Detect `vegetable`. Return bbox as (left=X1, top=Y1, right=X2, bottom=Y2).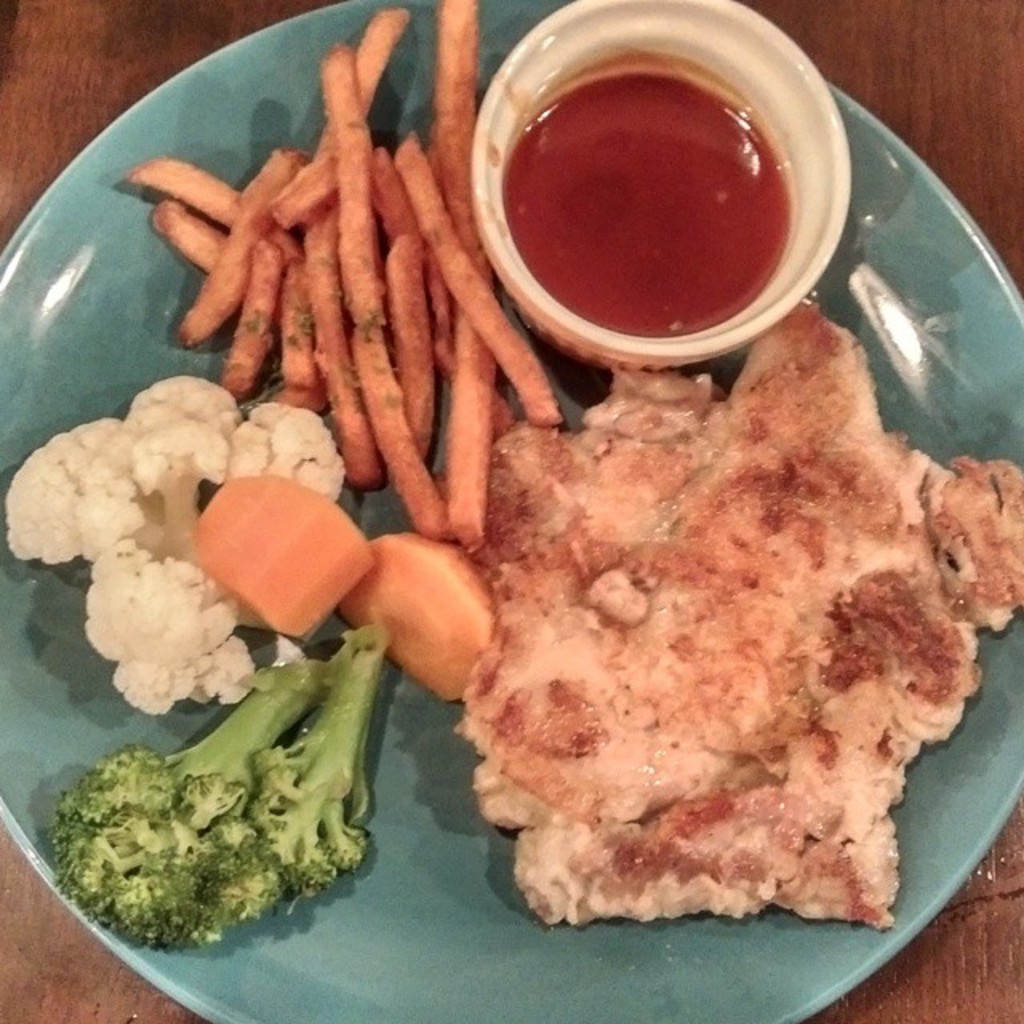
(left=8, top=371, right=352, bottom=715).
